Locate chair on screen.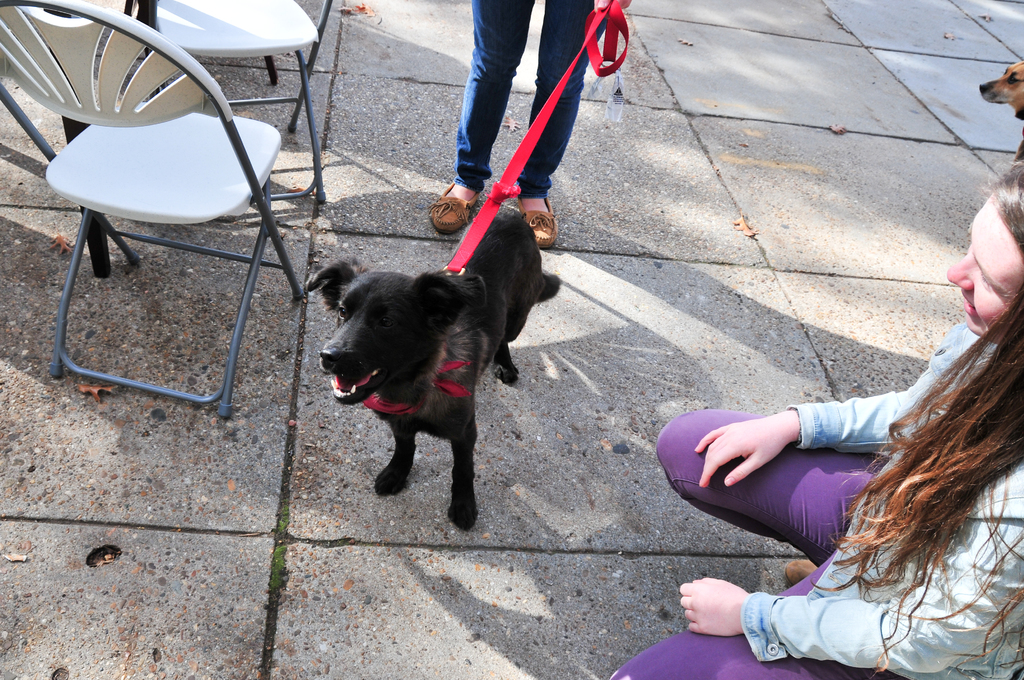
On screen at (111,0,337,204).
